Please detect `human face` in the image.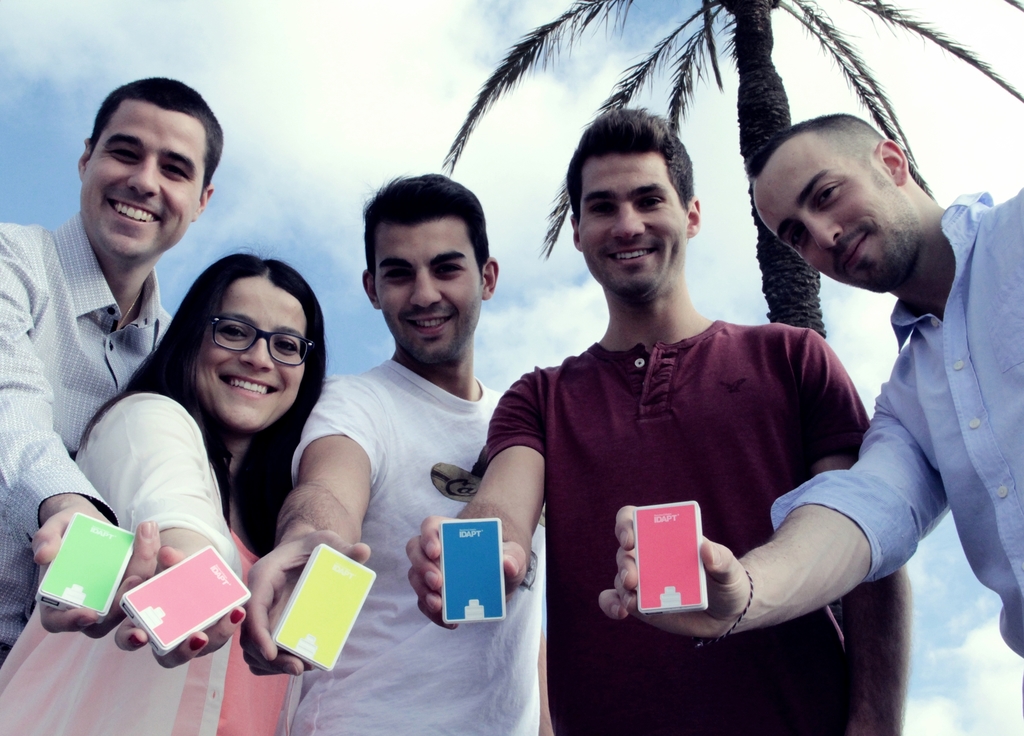
locate(189, 280, 307, 431).
